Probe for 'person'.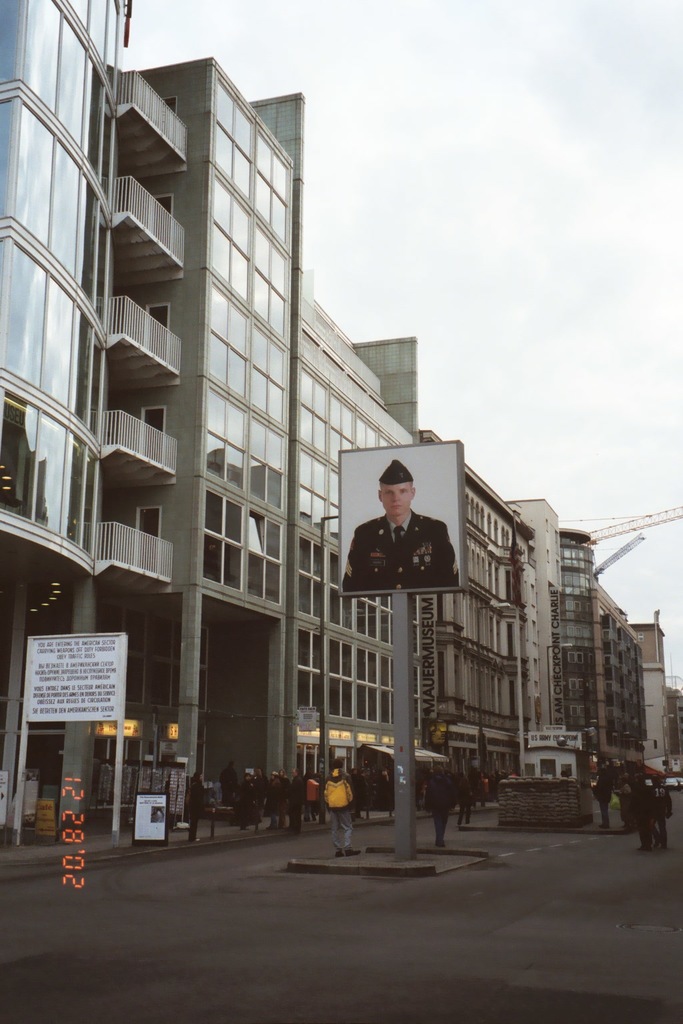
Probe result: (x1=372, y1=767, x2=392, y2=814).
